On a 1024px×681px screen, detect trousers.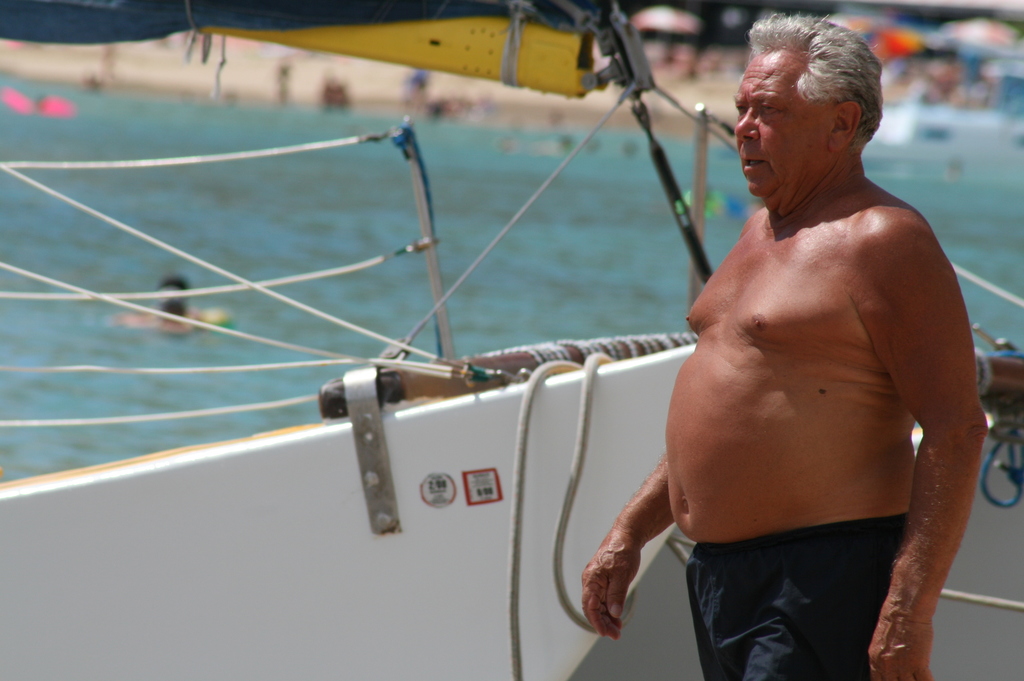
<bbox>686, 512, 911, 680</bbox>.
